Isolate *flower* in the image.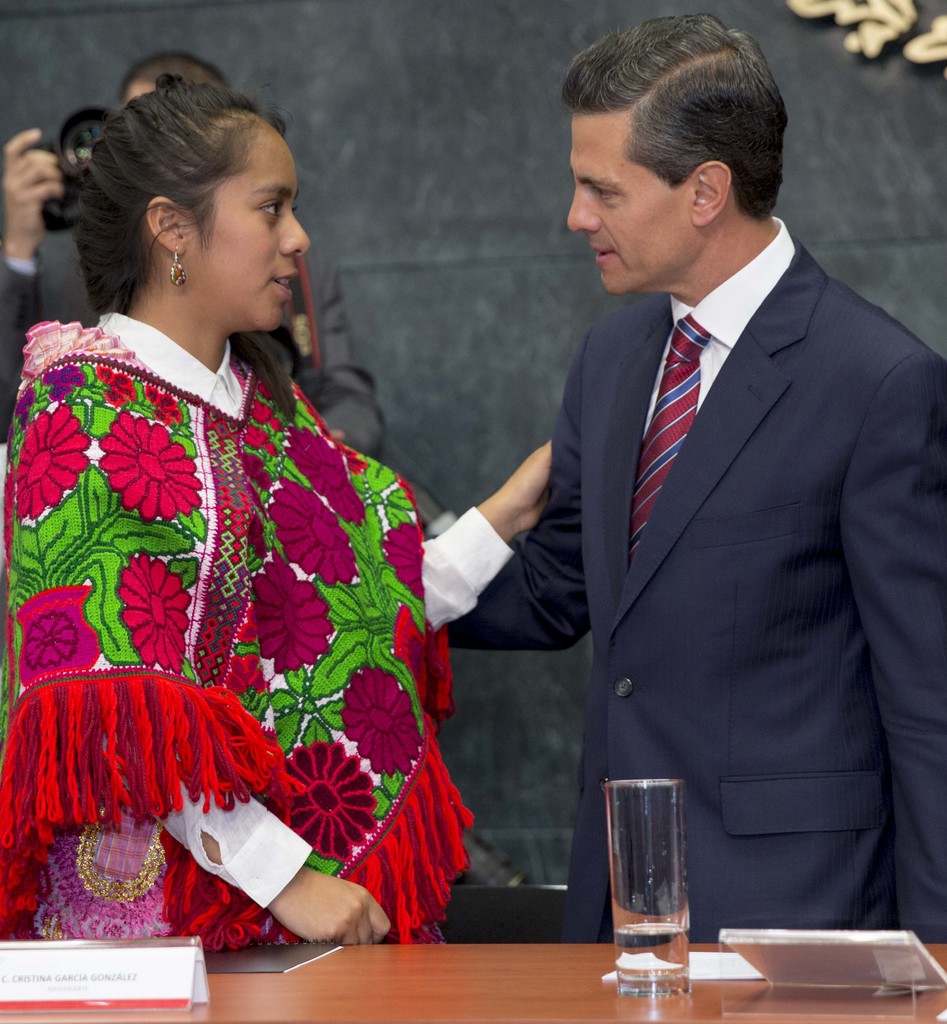
Isolated region: [121, 552, 195, 672].
